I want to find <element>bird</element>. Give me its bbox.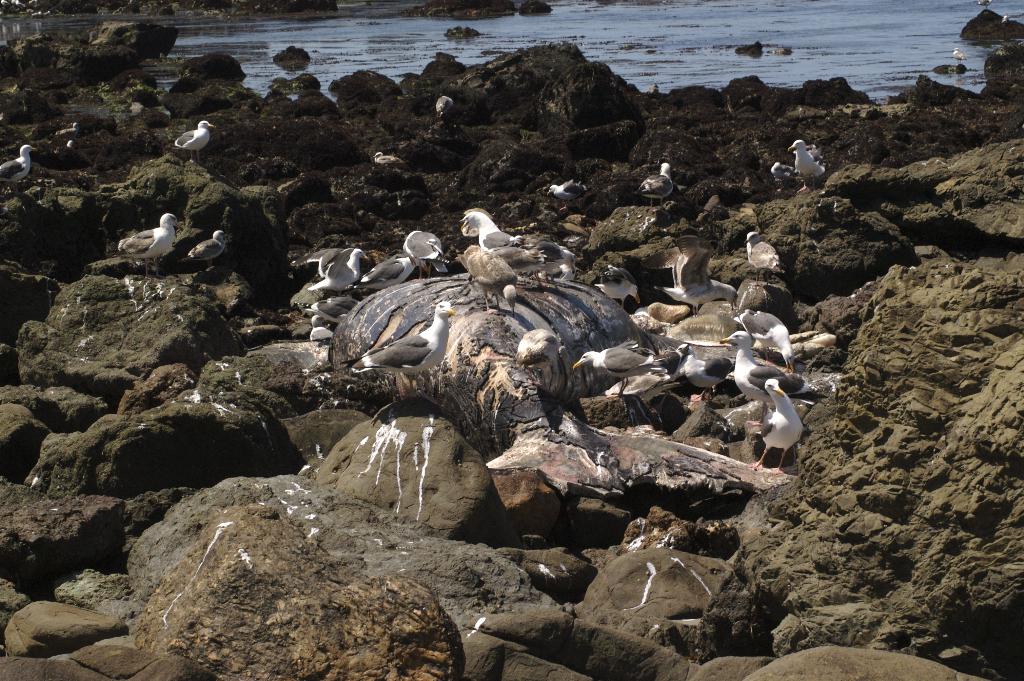
bbox(745, 229, 787, 273).
